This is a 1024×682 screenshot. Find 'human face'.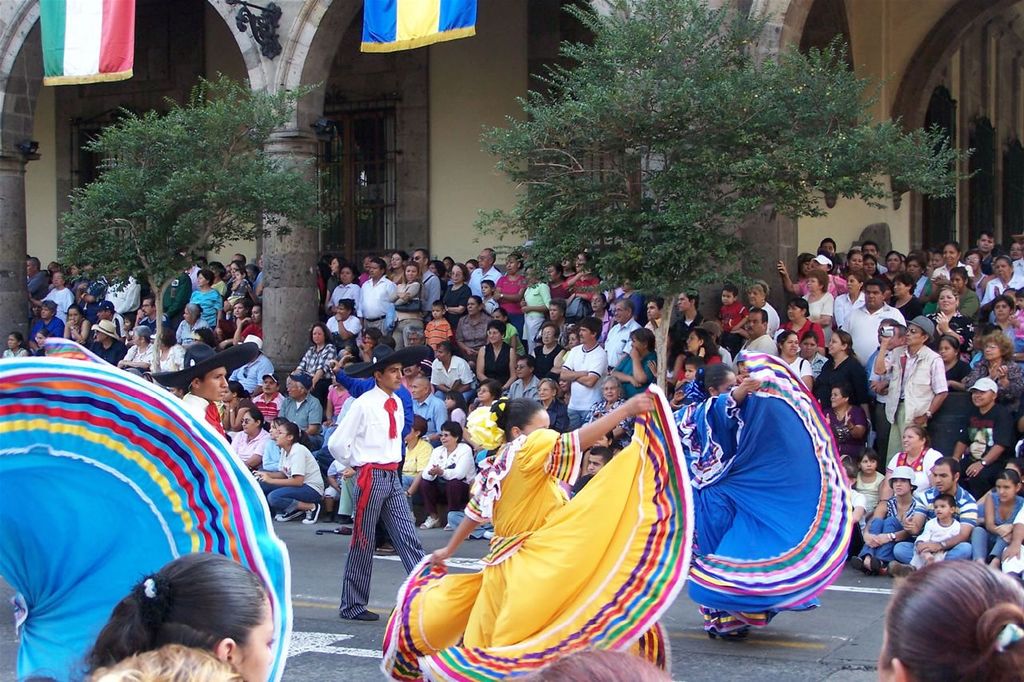
Bounding box: 786/335/795/356.
